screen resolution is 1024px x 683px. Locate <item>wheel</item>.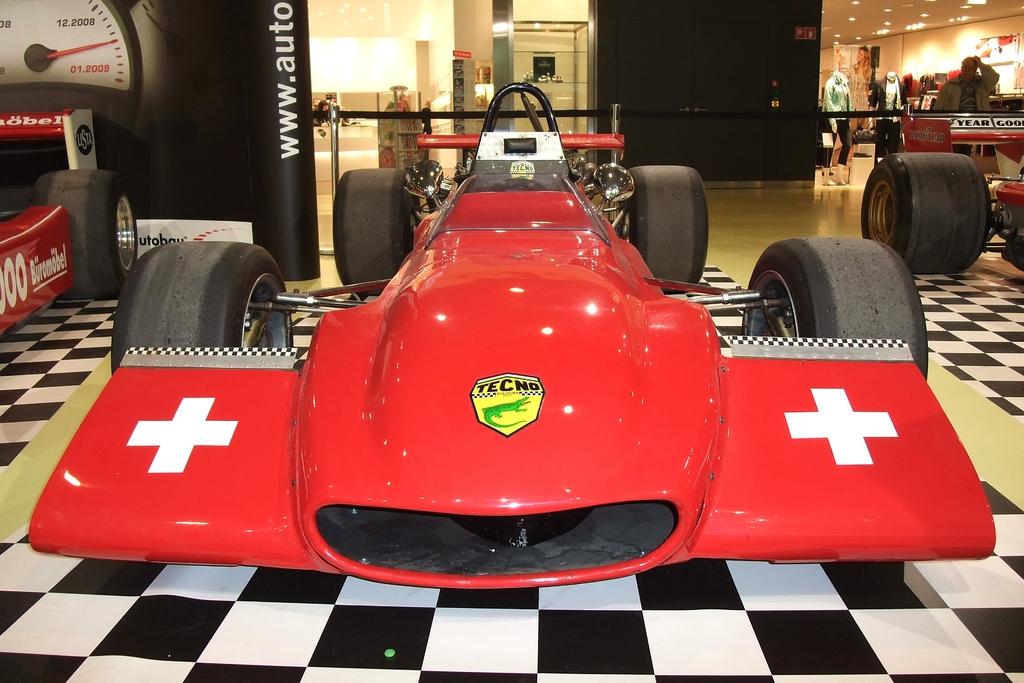
crop(623, 163, 714, 293).
